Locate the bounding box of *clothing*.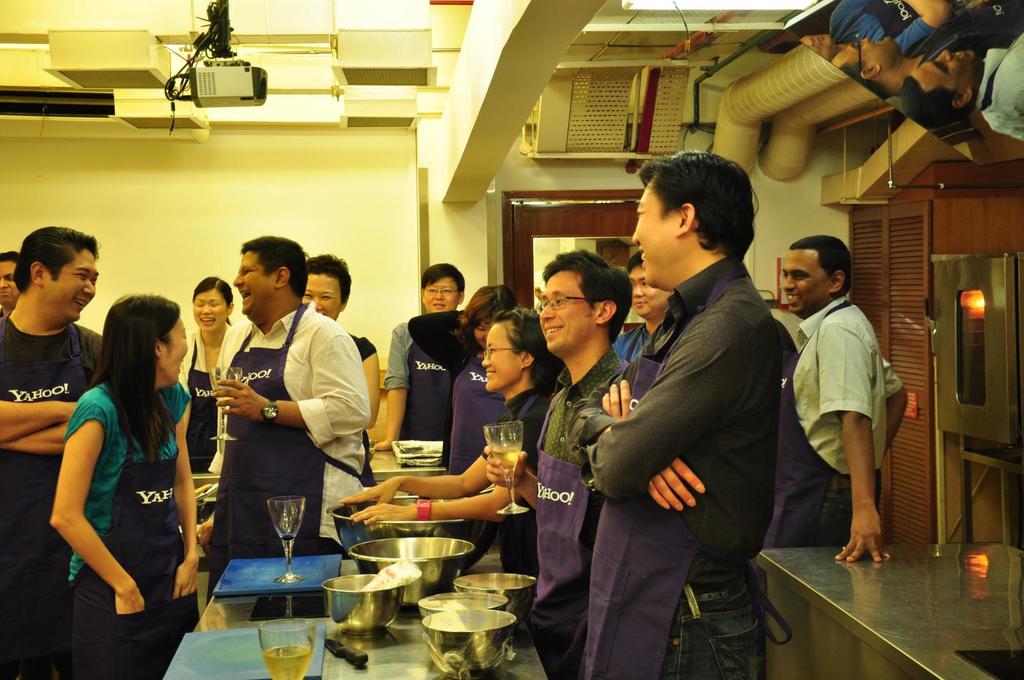
Bounding box: box=[349, 331, 378, 364].
